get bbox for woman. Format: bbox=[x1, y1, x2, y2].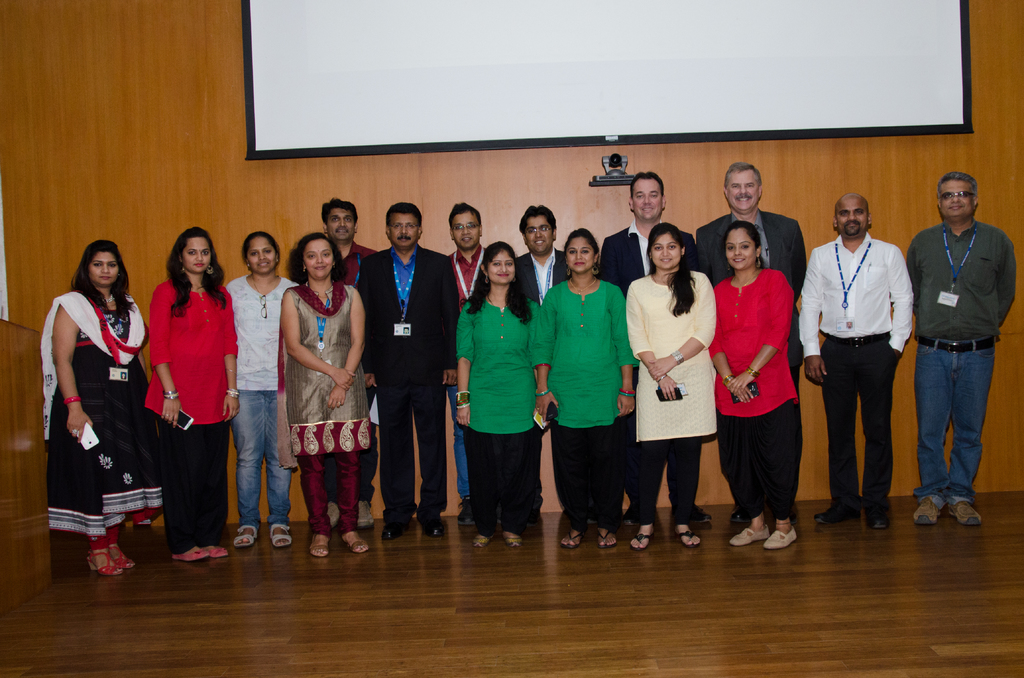
bbox=[533, 226, 636, 551].
